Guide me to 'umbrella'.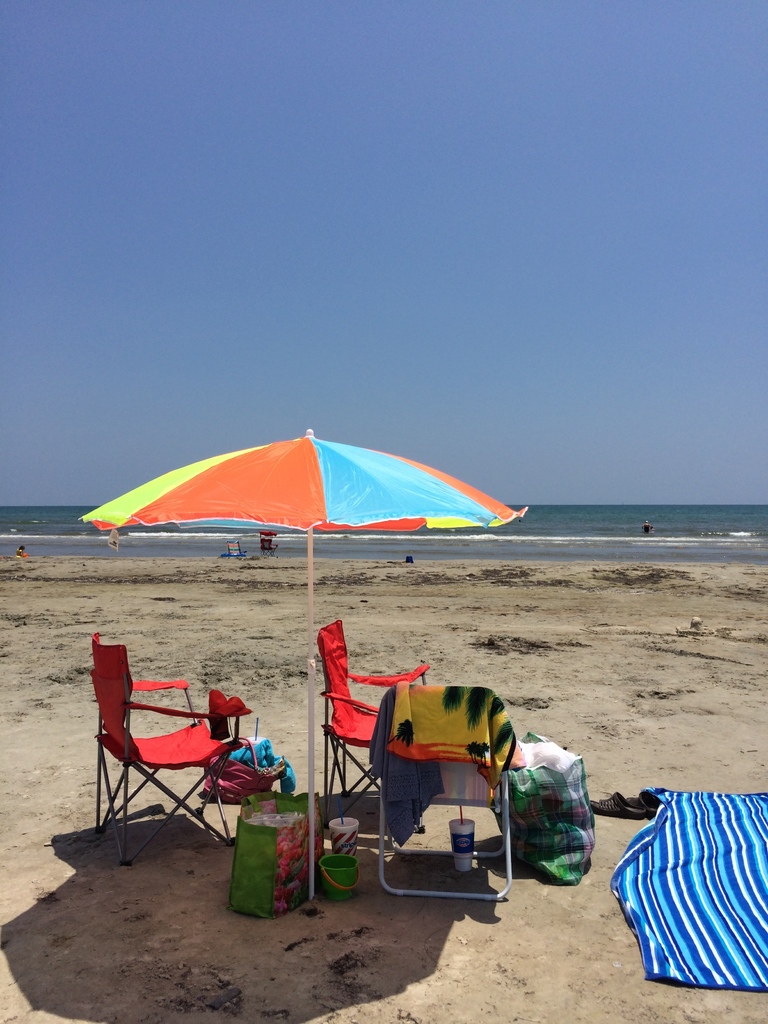
Guidance: crop(108, 398, 522, 638).
